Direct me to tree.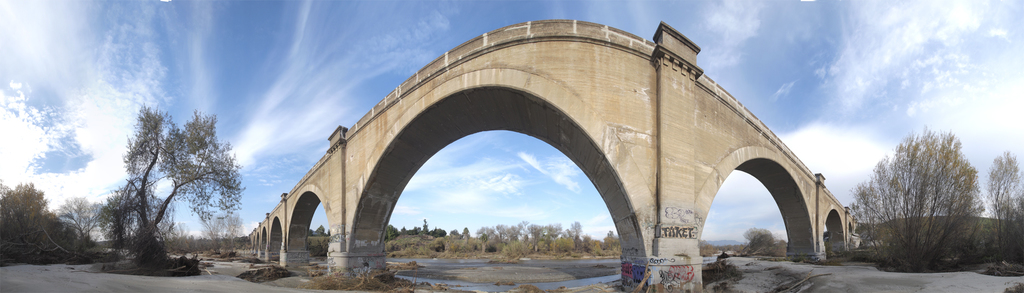
Direction: bbox=(311, 226, 335, 239).
